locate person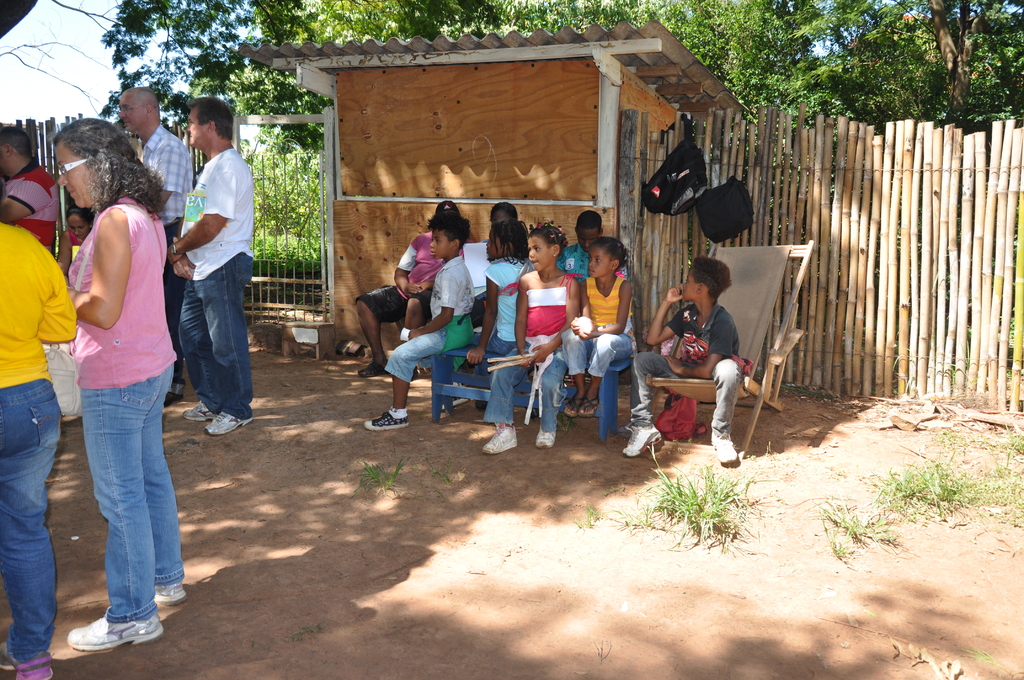
<box>623,257,739,467</box>
